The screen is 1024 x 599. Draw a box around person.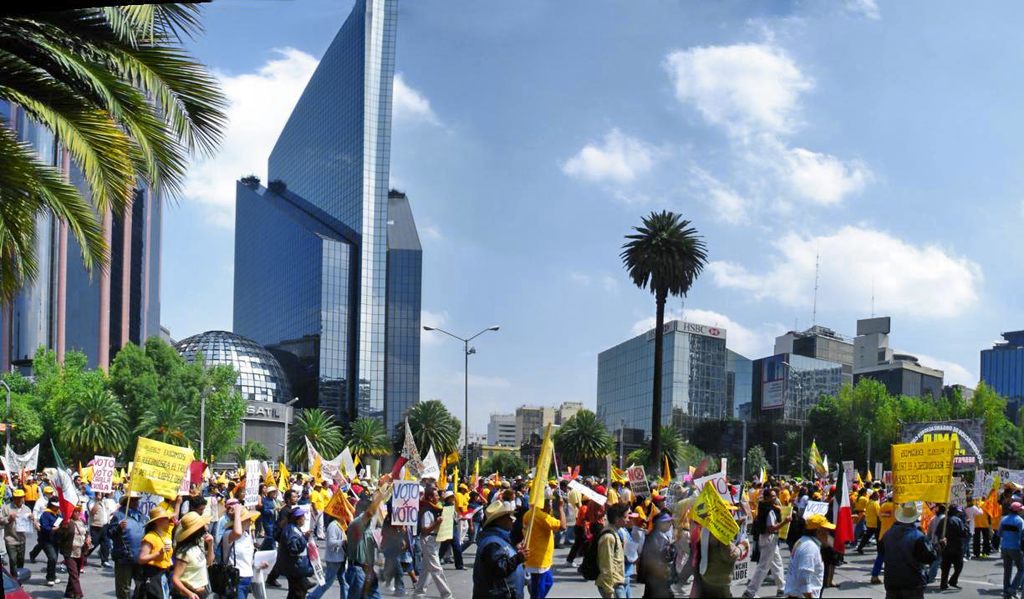
bbox=[263, 495, 315, 590].
